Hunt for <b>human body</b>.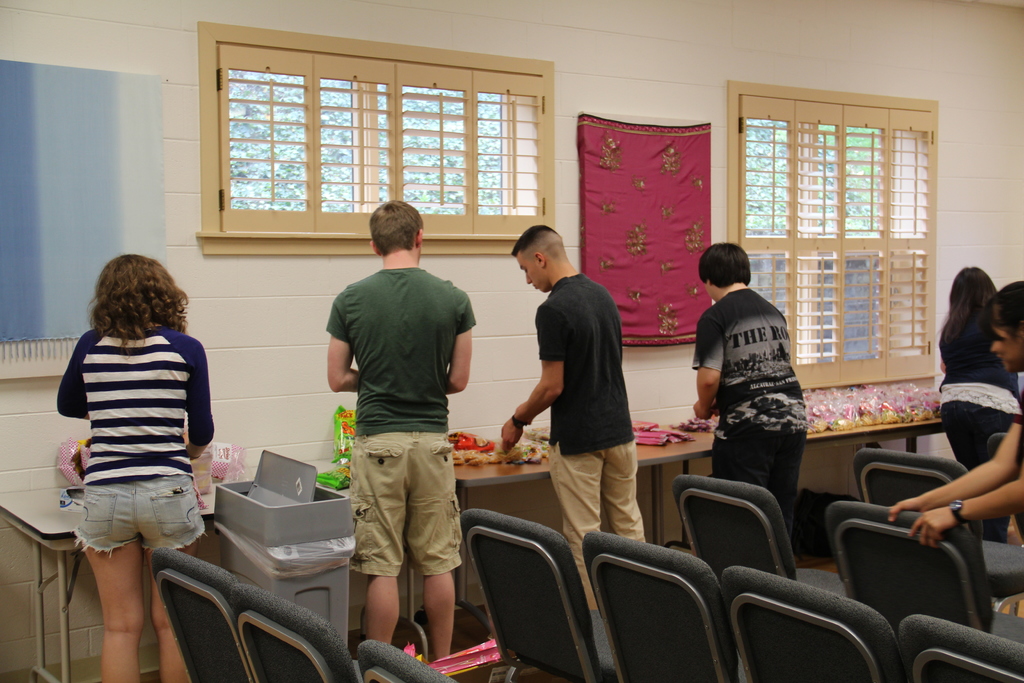
Hunted down at 505,273,649,614.
